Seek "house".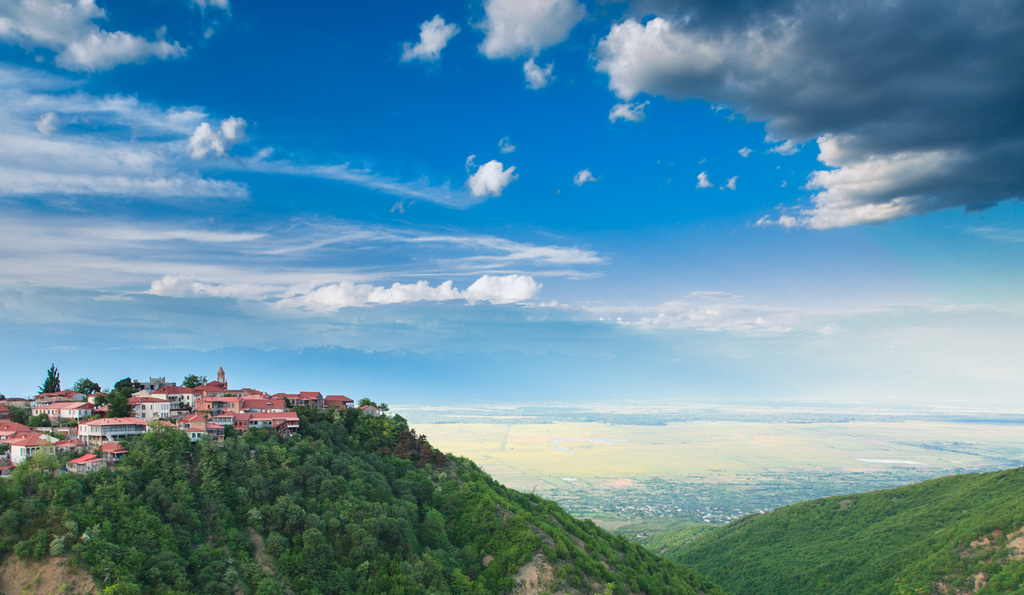
pyautogui.locateOnScreen(74, 416, 146, 448).
